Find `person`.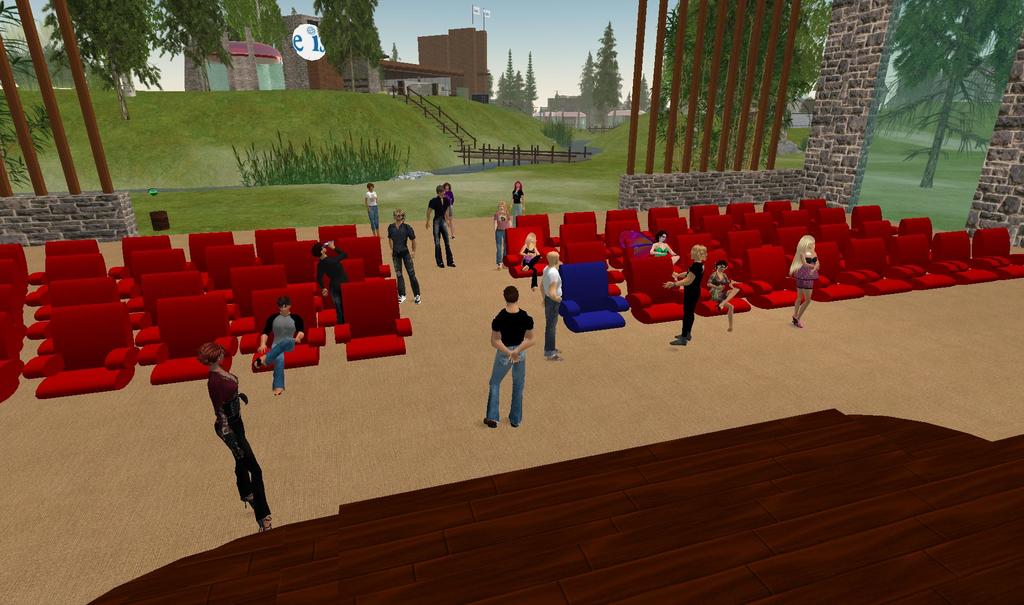
[x1=385, y1=207, x2=422, y2=305].
